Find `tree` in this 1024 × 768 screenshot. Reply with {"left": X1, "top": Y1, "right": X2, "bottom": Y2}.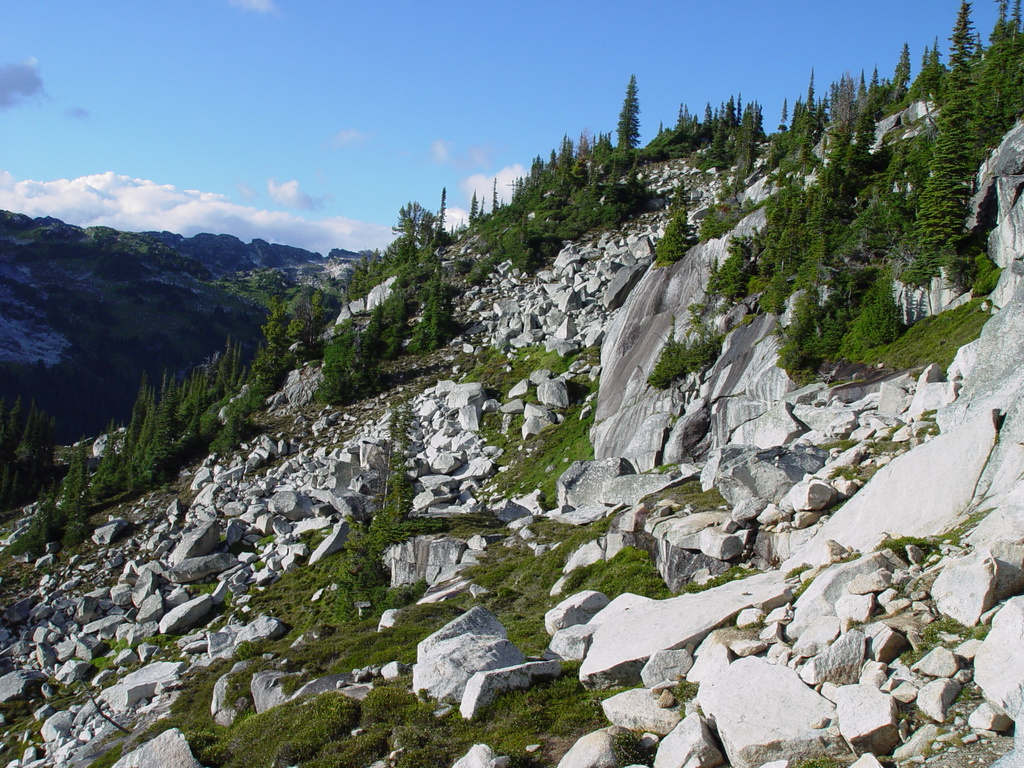
{"left": 468, "top": 192, "right": 479, "bottom": 230}.
